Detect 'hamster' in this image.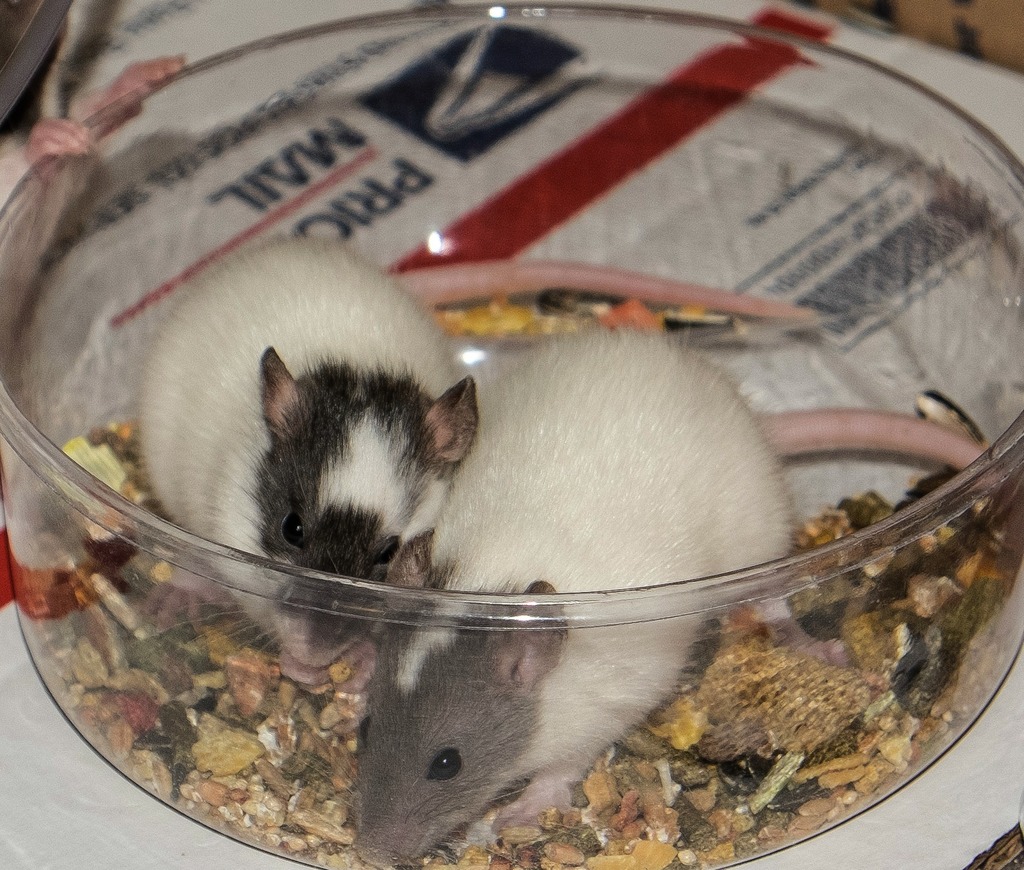
Detection: box(334, 327, 1011, 869).
